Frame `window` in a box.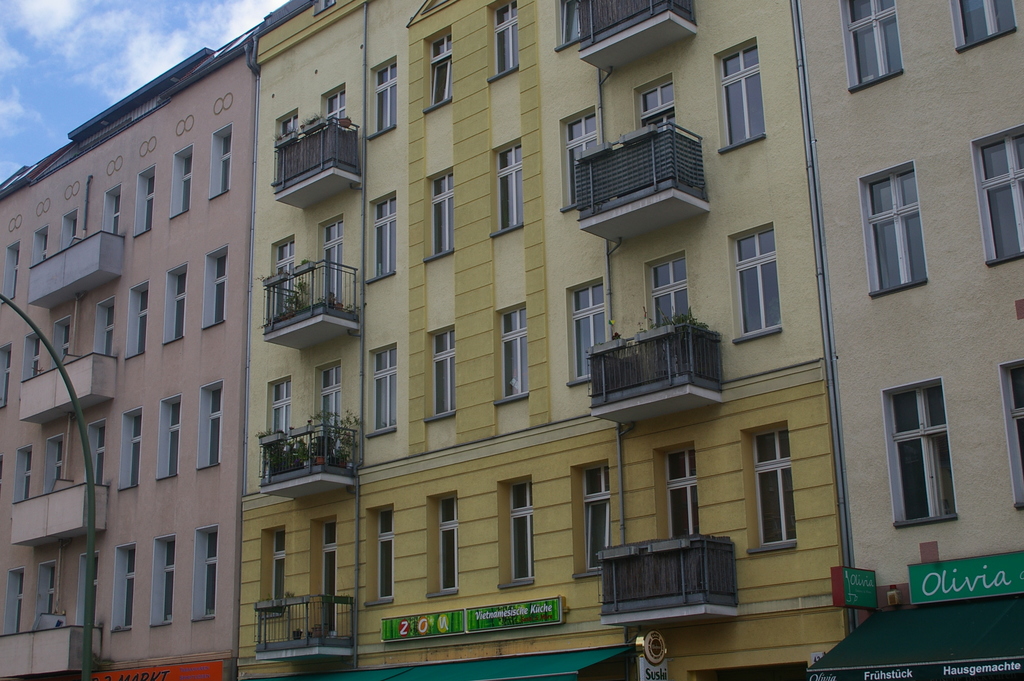
bbox=(47, 430, 67, 493).
